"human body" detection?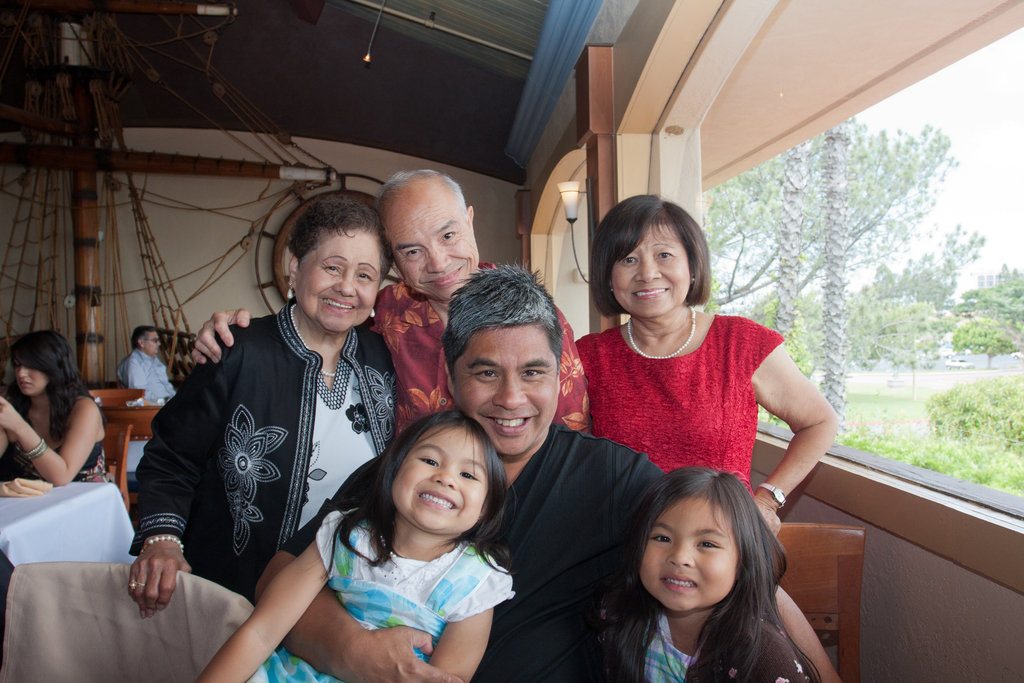
(x1=123, y1=185, x2=398, y2=620)
